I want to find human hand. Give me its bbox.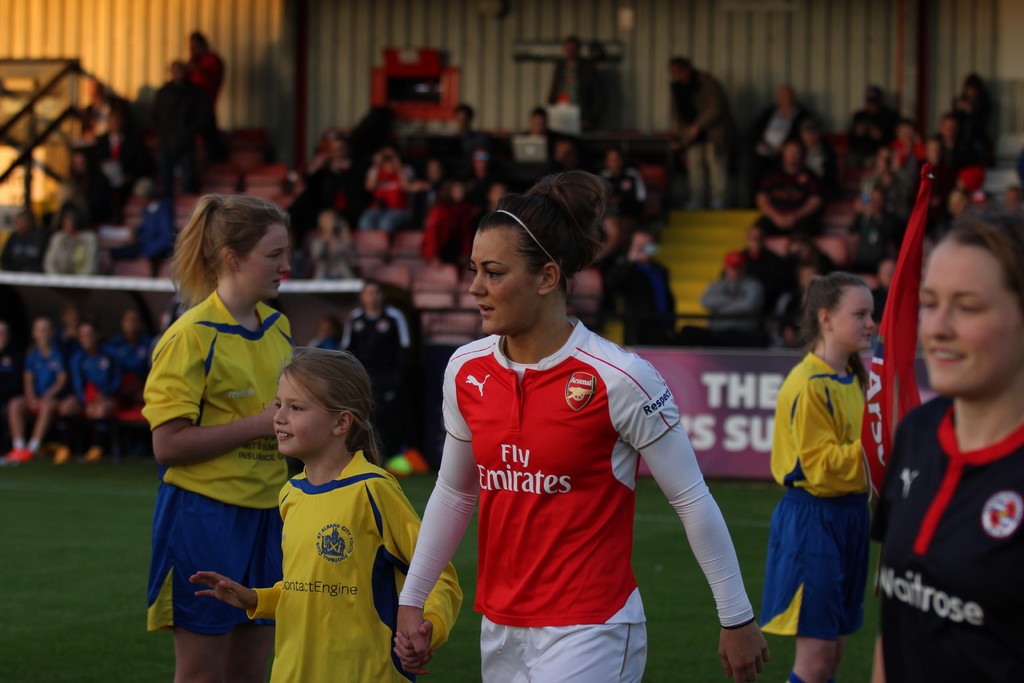
locate(28, 396, 41, 415).
